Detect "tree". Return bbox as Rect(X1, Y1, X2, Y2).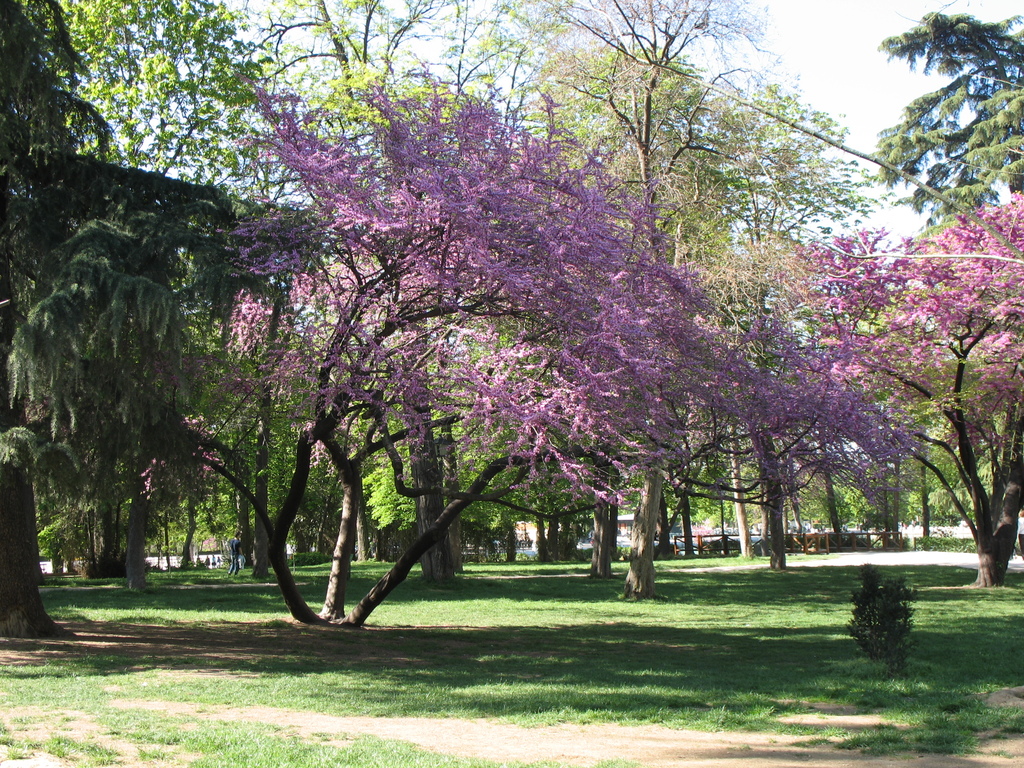
Rect(140, 60, 928, 627).
